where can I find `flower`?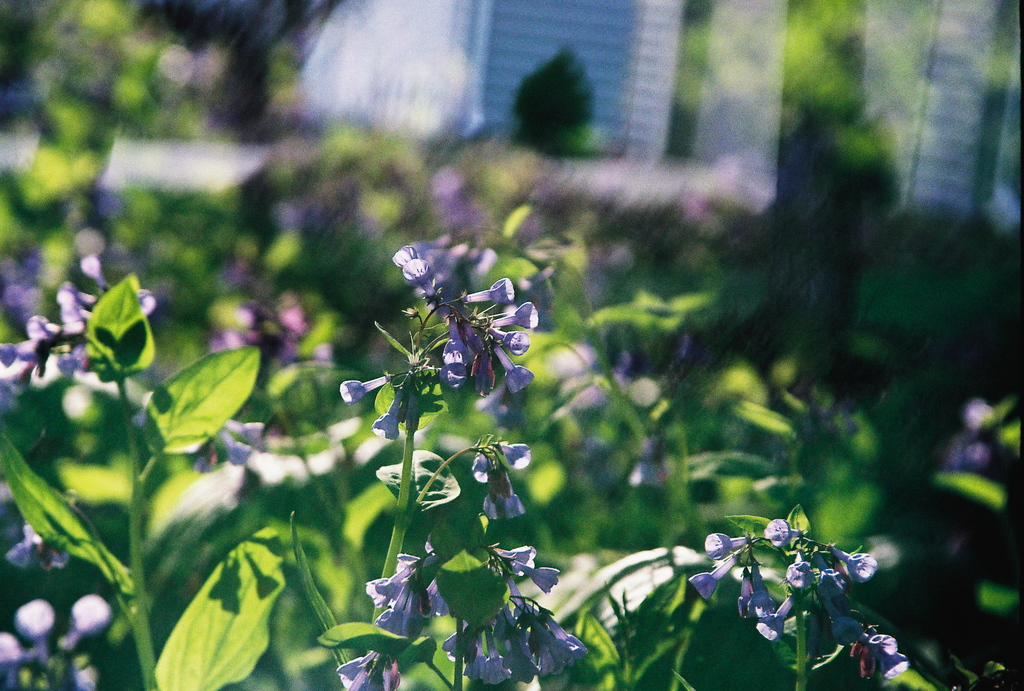
You can find it at <region>466, 443, 508, 487</region>.
